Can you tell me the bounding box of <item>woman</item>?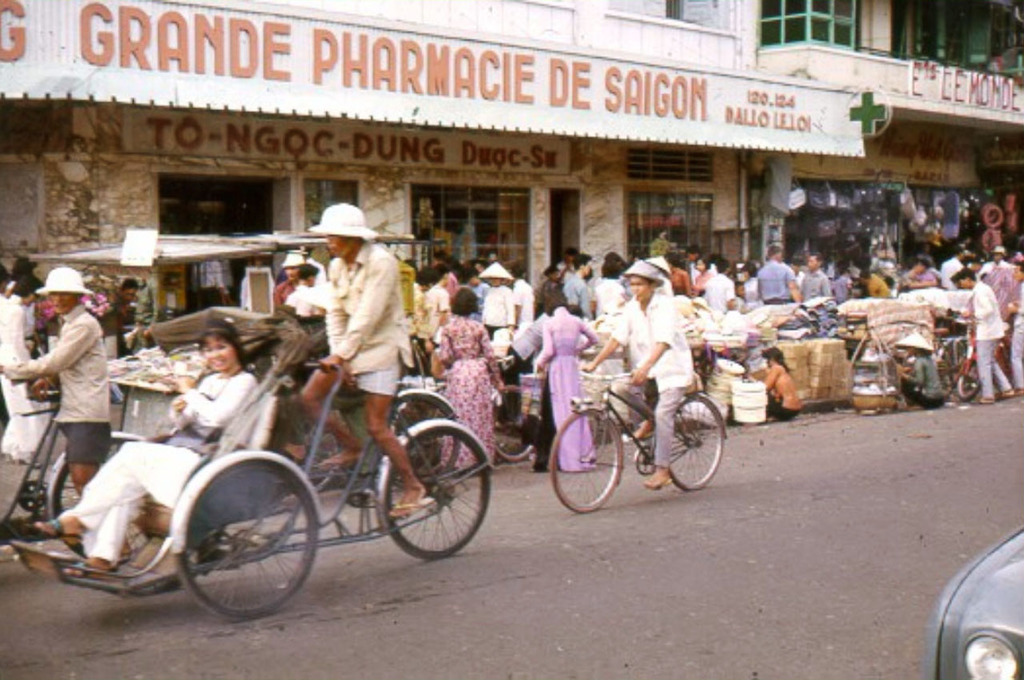
[left=31, top=318, right=257, bottom=570].
